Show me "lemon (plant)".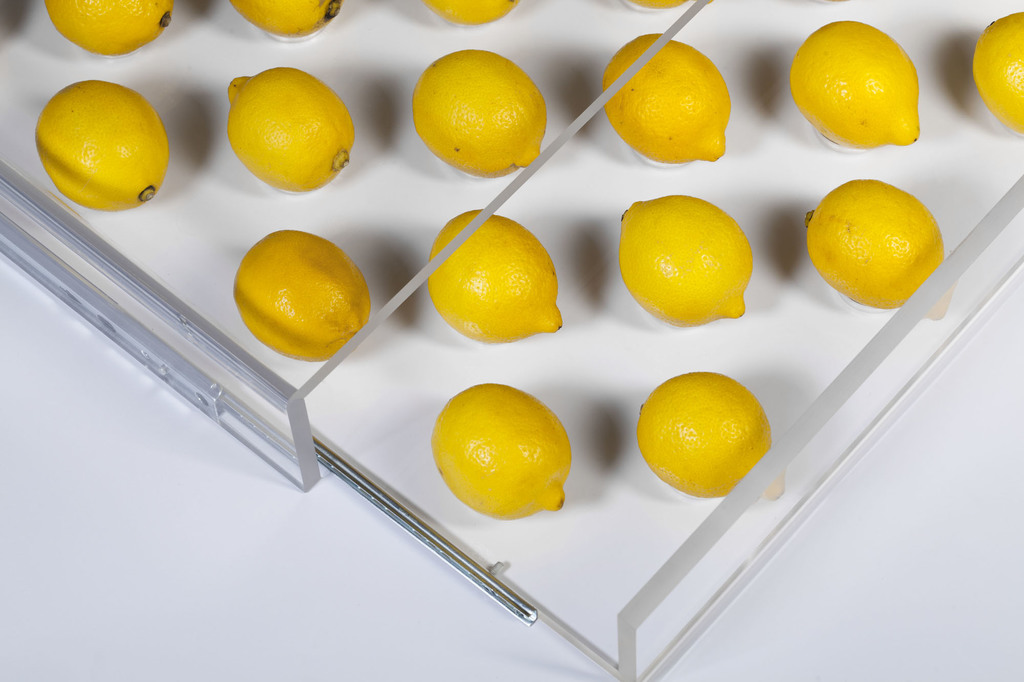
"lemon (plant)" is here: [x1=413, y1=46, x2=545, y2=182].
